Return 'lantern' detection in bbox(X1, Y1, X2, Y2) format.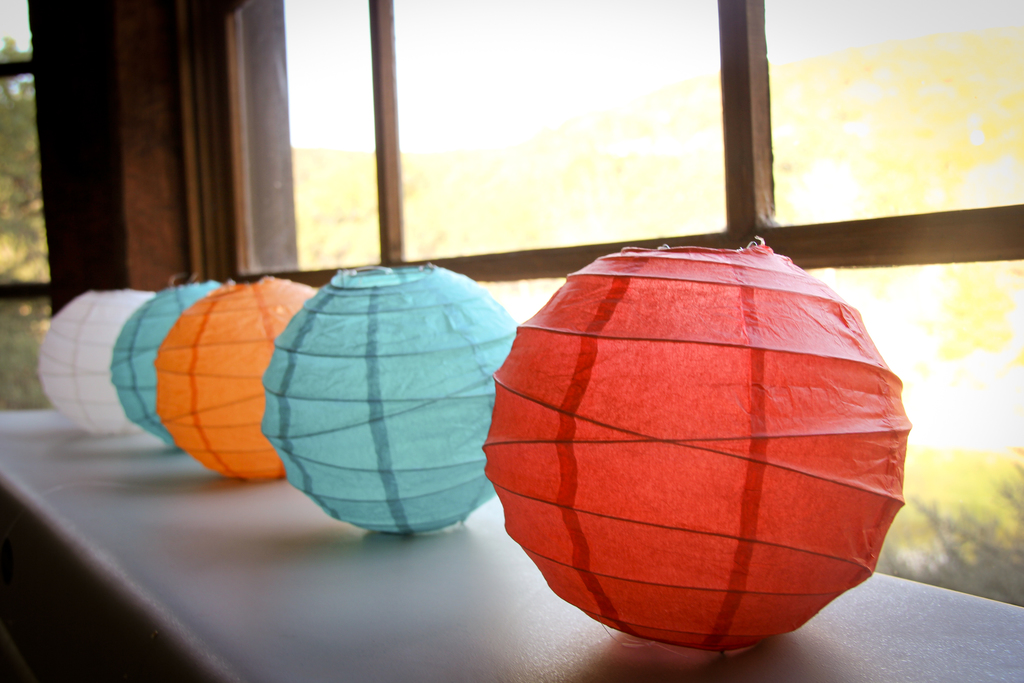
bbox(111, 277, 221, 447).
